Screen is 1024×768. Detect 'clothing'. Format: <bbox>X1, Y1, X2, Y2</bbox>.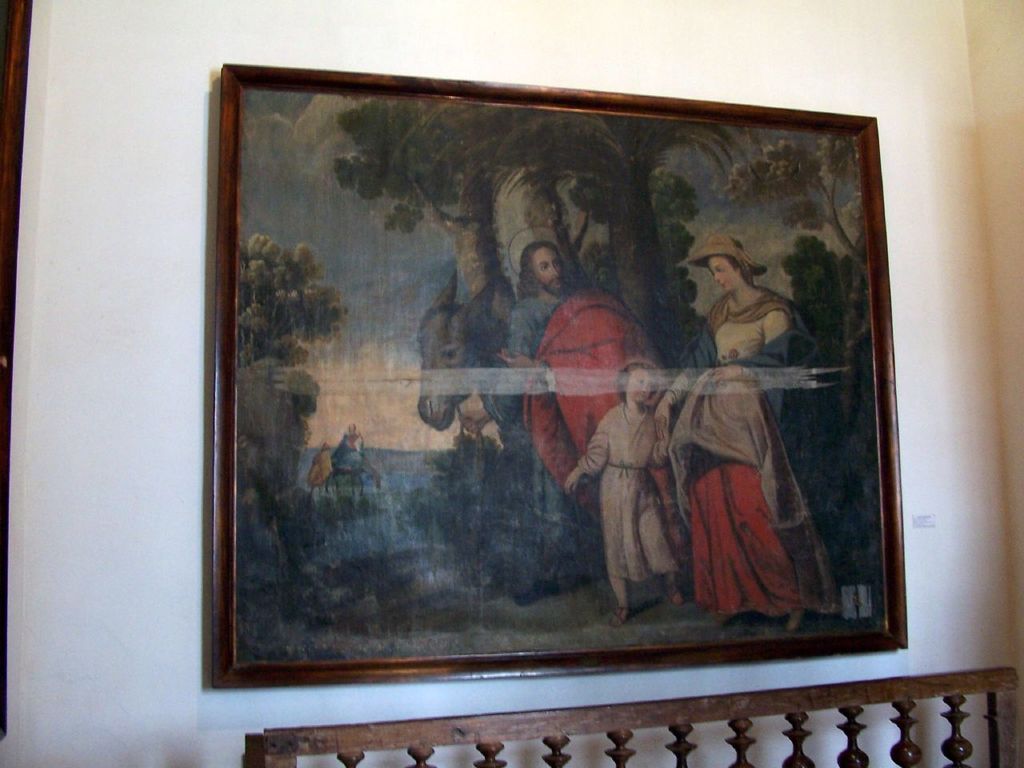
<bbox>569, 366, 692, 602</bbox>.
